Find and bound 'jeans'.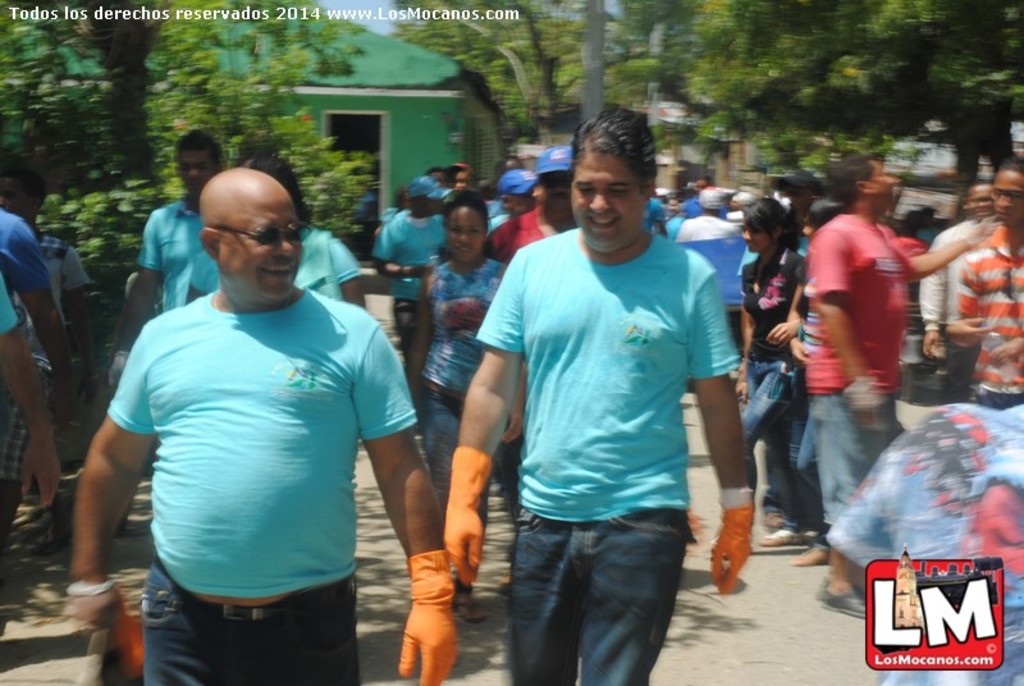
Bound: crop(394, 294, 412, 340).
